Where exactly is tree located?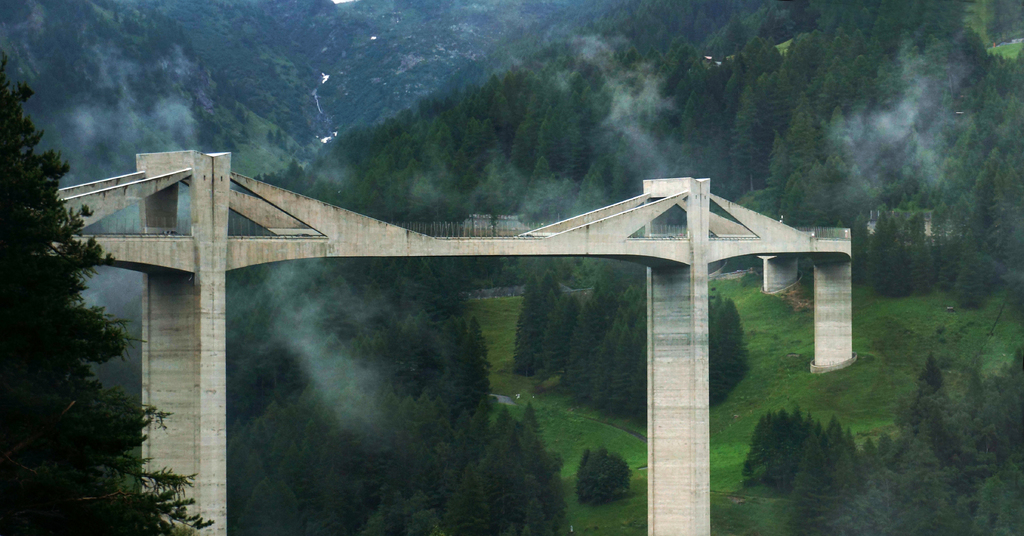
Its bounding box is 687, 51, 726, 106.
